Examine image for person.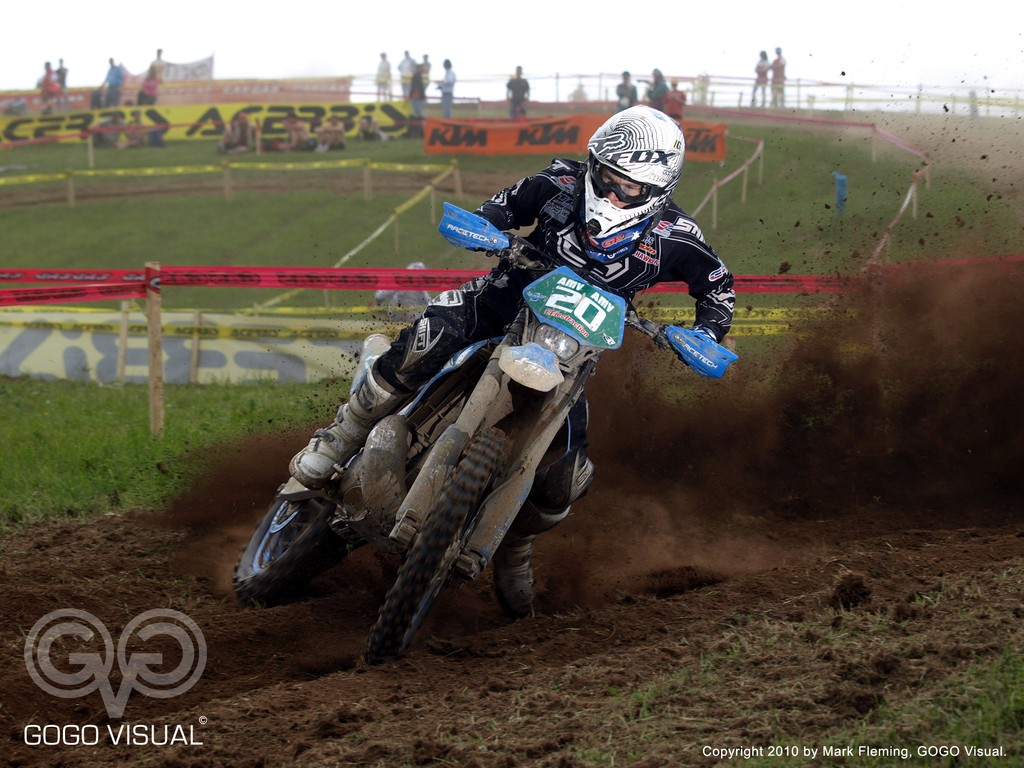
Examination result: x1=129 y1=41 x2=175 y2=147.
